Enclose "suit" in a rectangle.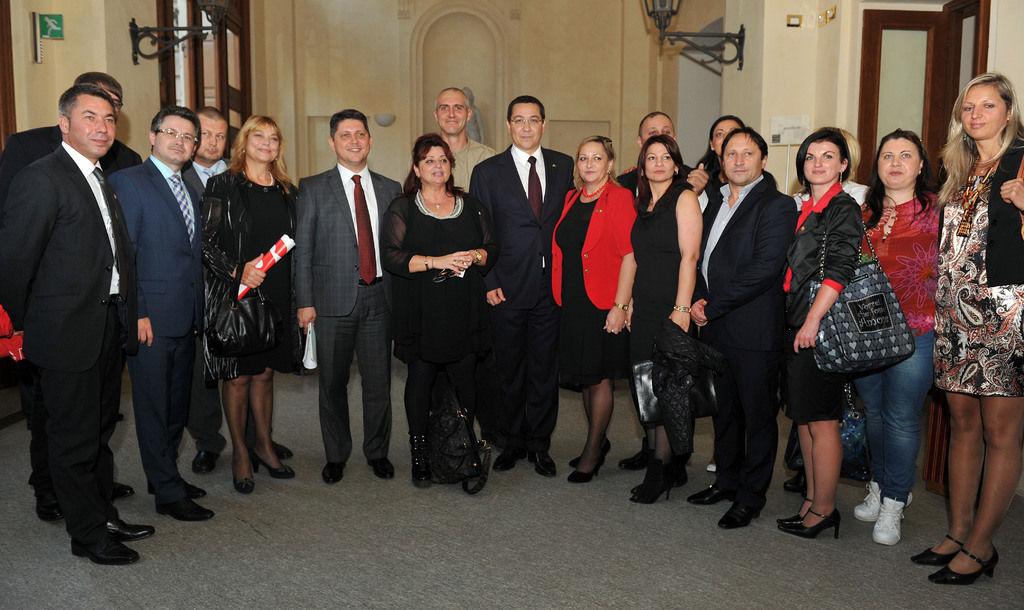
<box>548,181,635,390</box>.
